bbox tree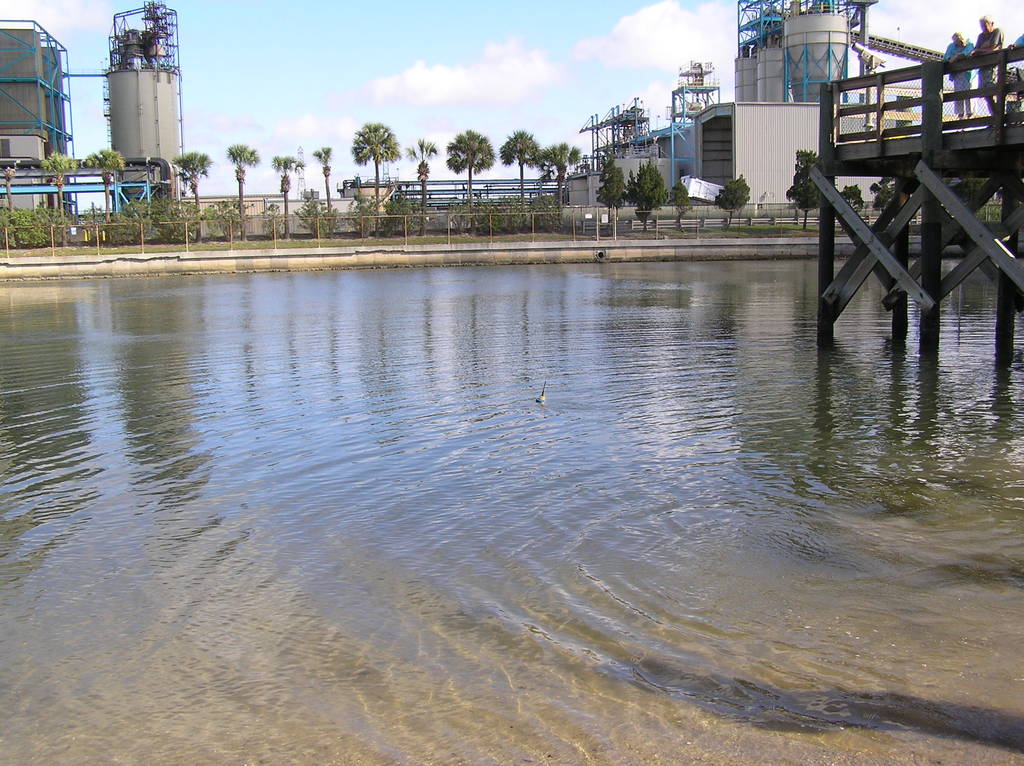
detection(630, 163, 661, 245)
